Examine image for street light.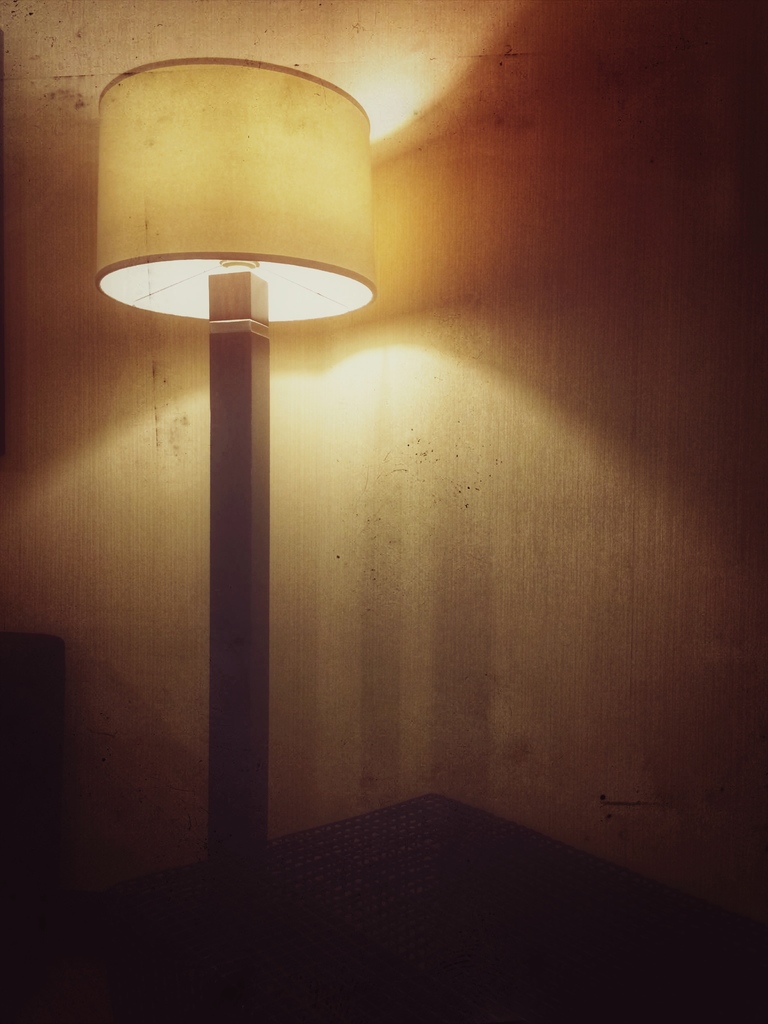
Examination result: region(99, 58, 381, 863).
